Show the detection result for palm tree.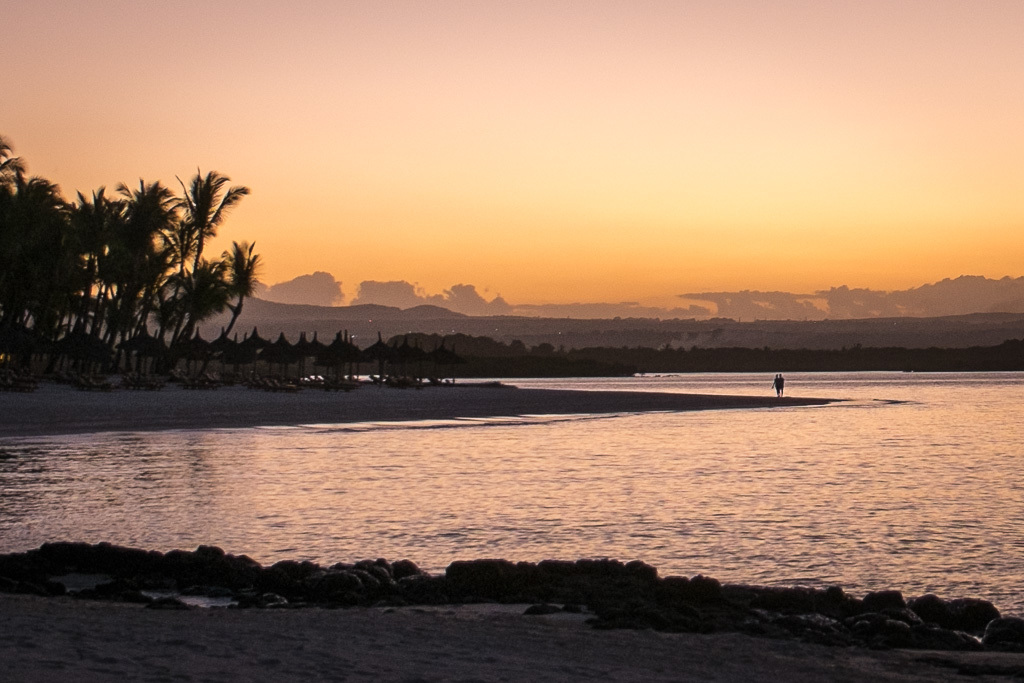
[53, 231, 109, 320].
